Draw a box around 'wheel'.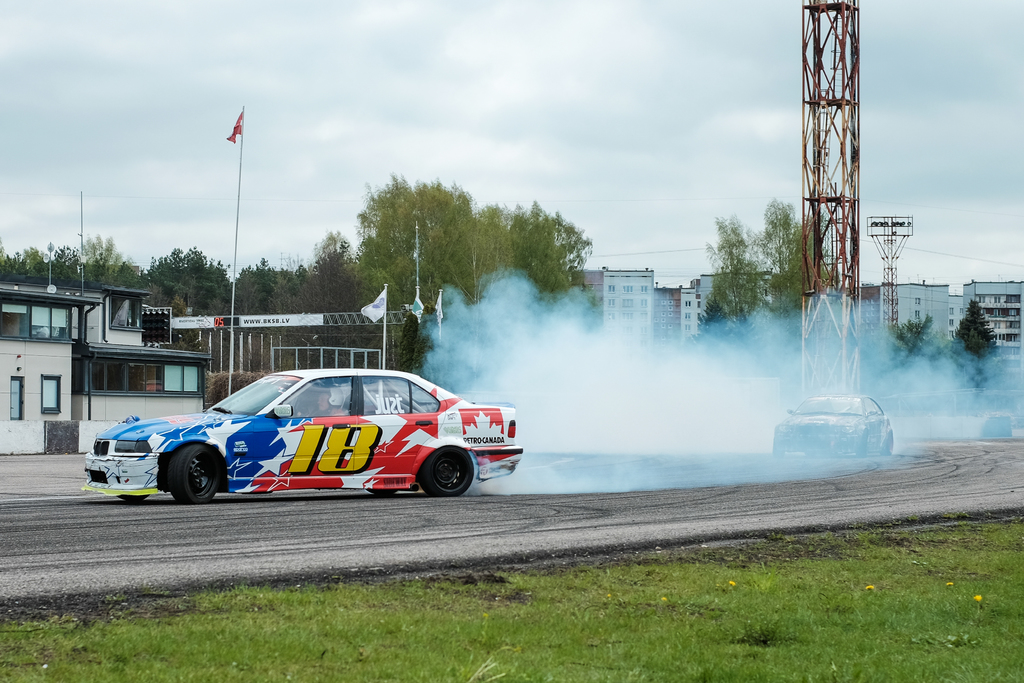
l=424, t=445, r=471, b=498.
